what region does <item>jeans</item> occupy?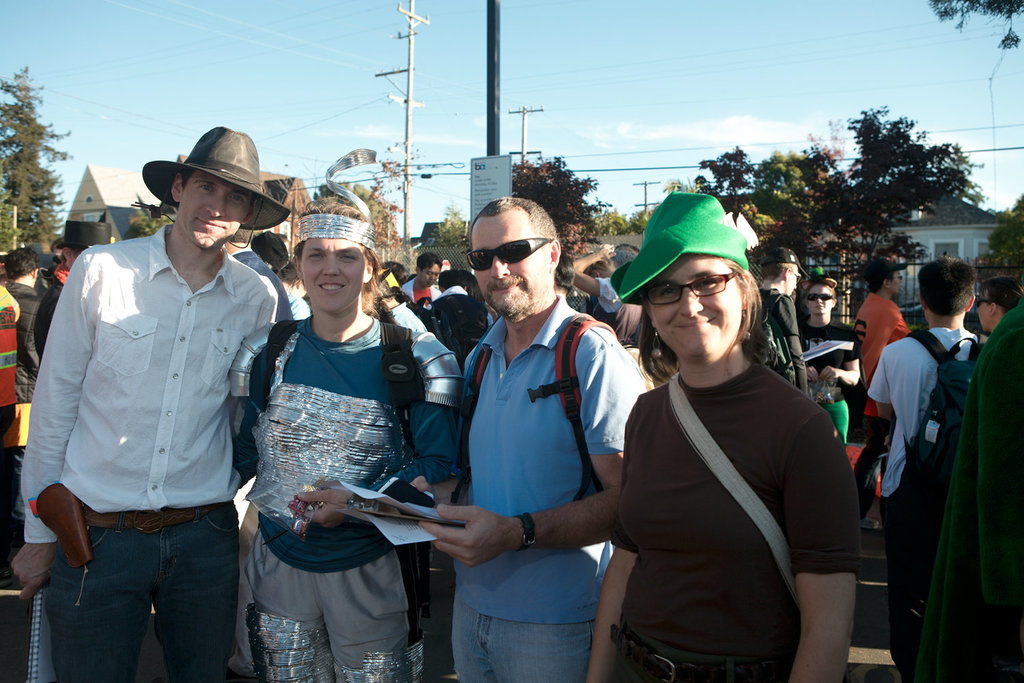
left=451, top=592, right=597, bottom=682.
